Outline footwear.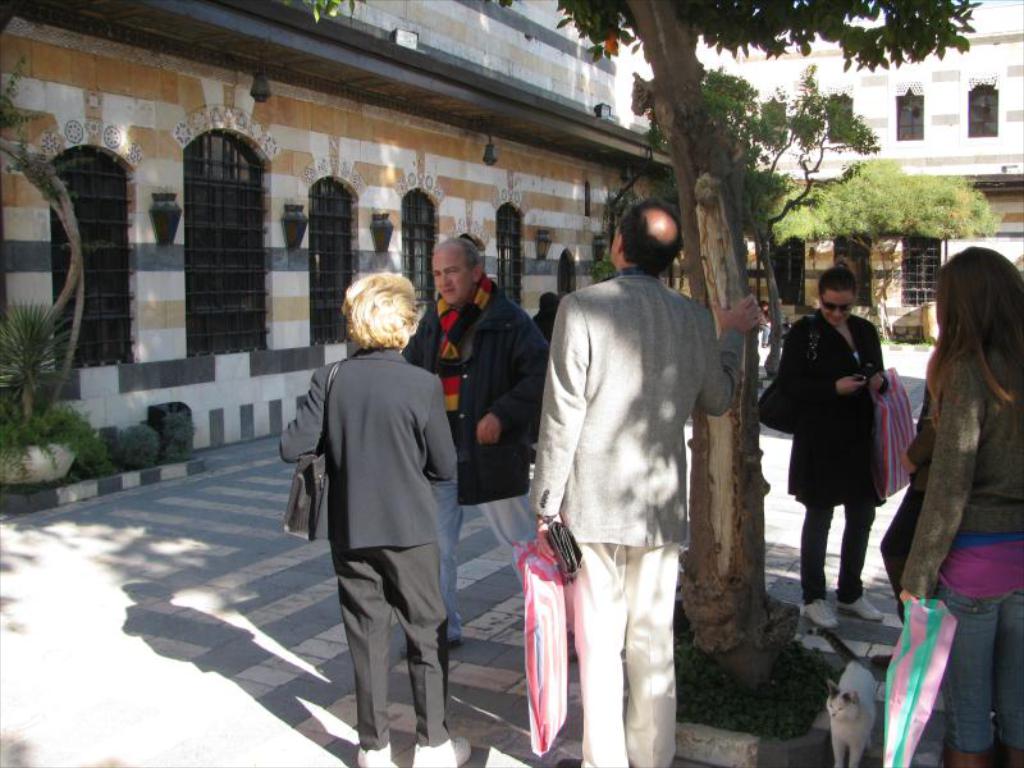
Outline: pyautogui.locateOnScreen(945, 741, 989, 767).
